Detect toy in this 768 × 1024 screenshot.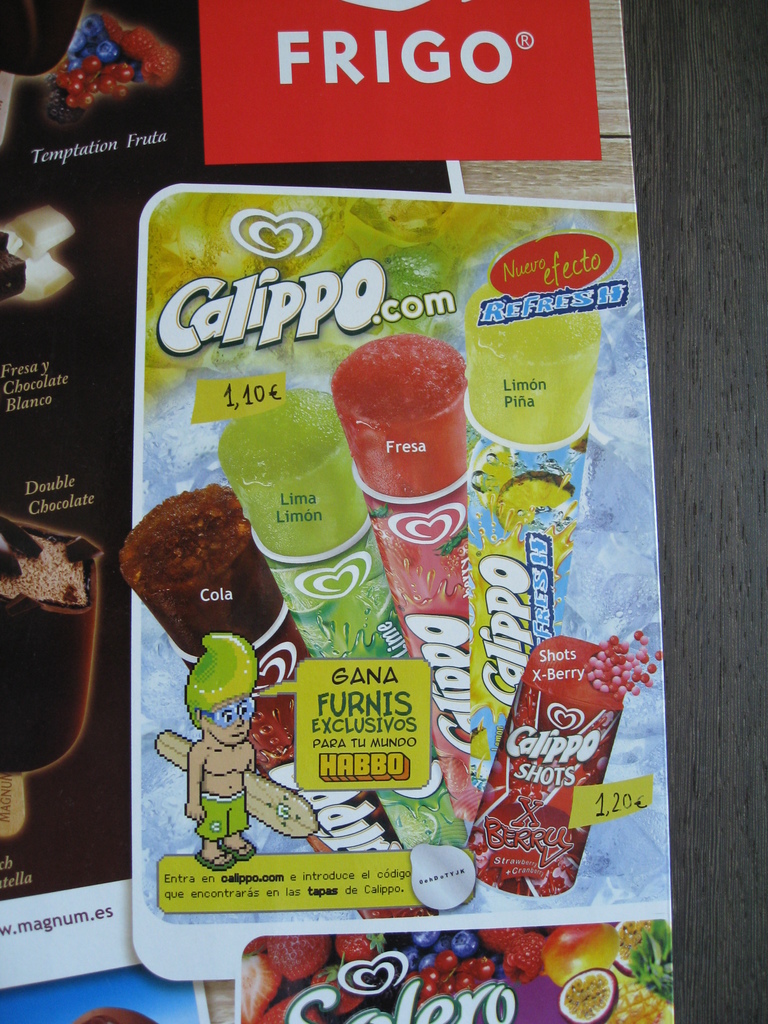
Detection: (183,634,255,872).
